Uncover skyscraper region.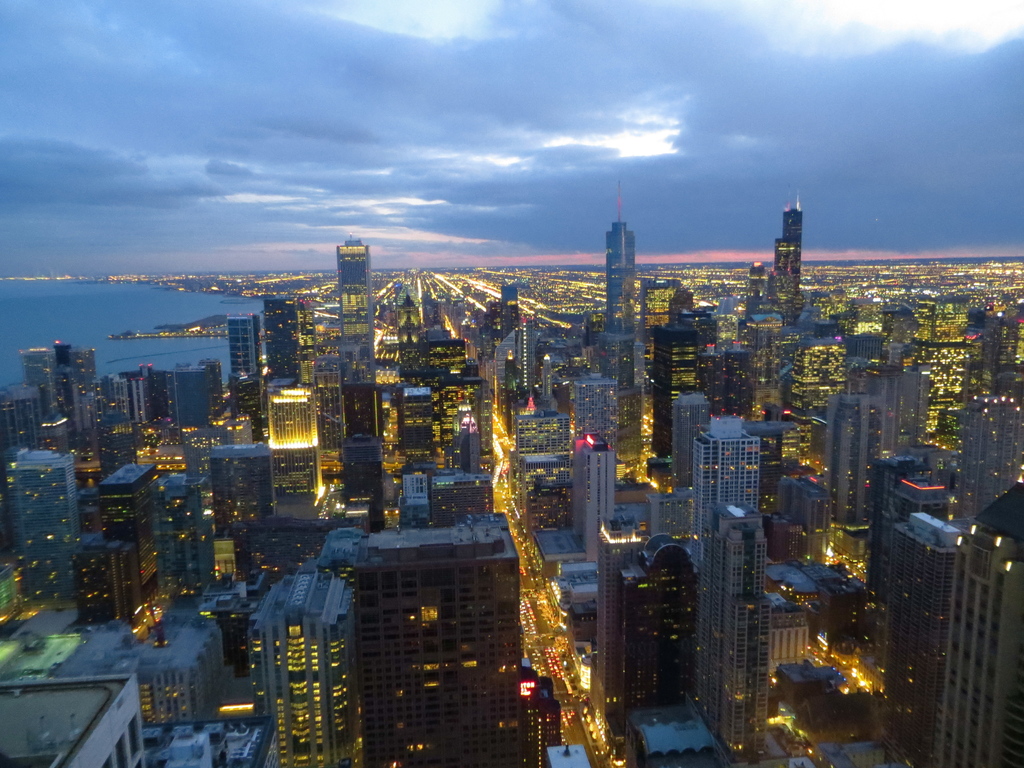
Uncovered: x1=600, y1=177, x2=641, y2=331.
